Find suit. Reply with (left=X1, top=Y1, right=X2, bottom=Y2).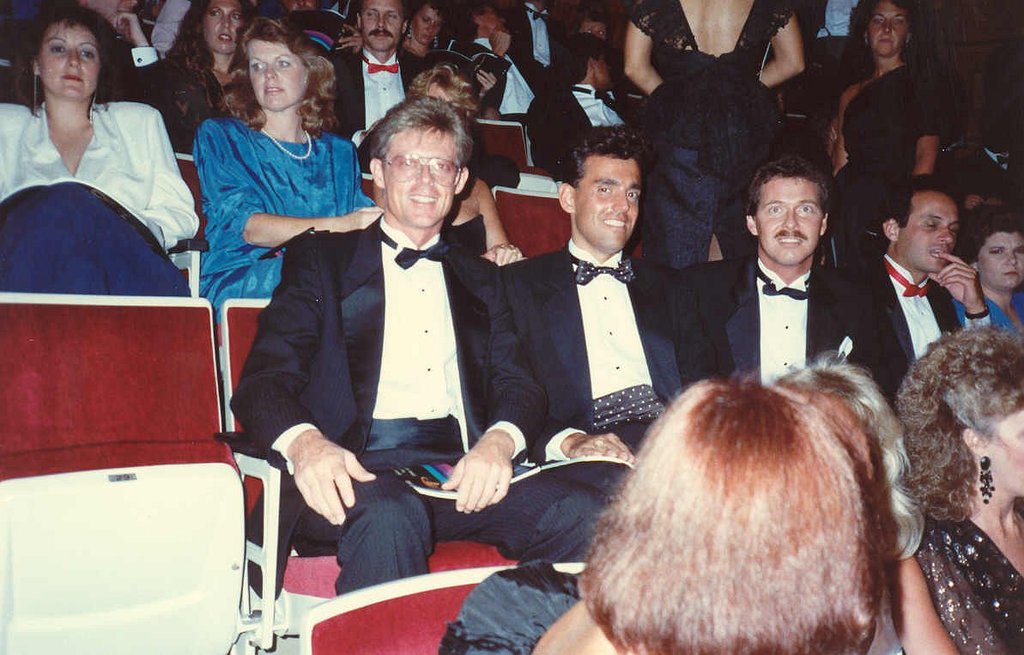
(left=327, top=43, right=427, bottom=143).
